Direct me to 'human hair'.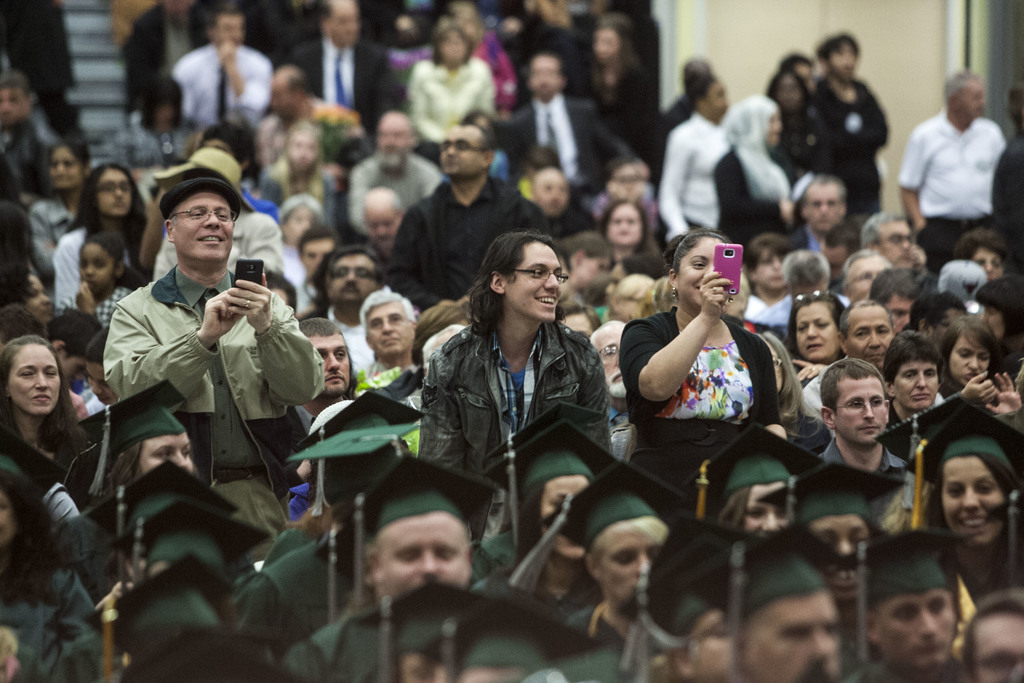
Direction: (458,110,496,126).
